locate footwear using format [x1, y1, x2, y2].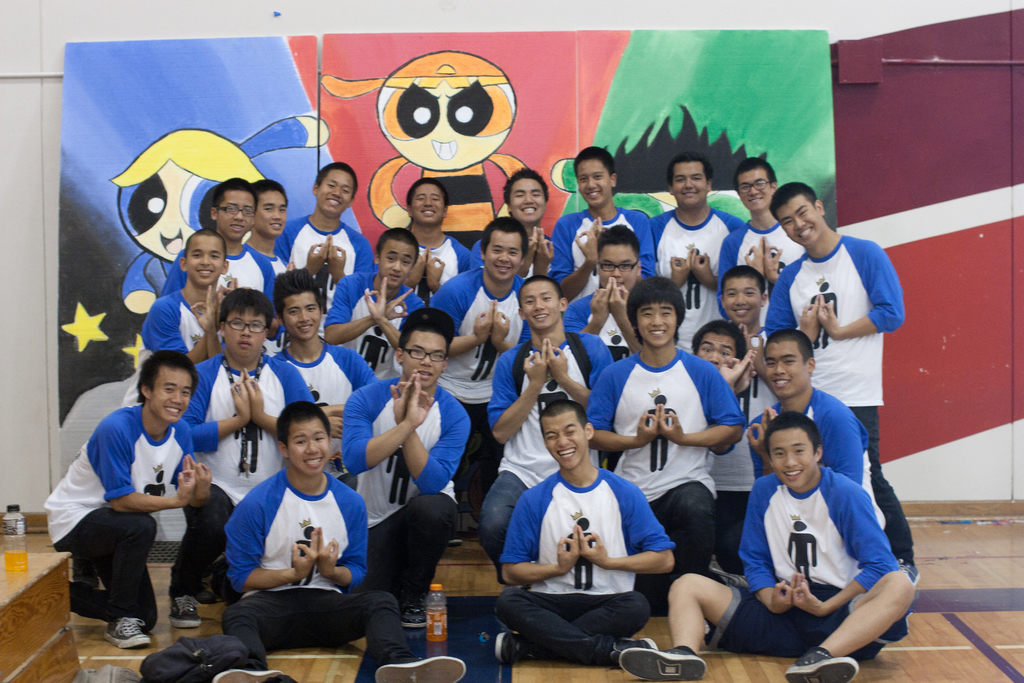
[496, 632, 529, 666].
